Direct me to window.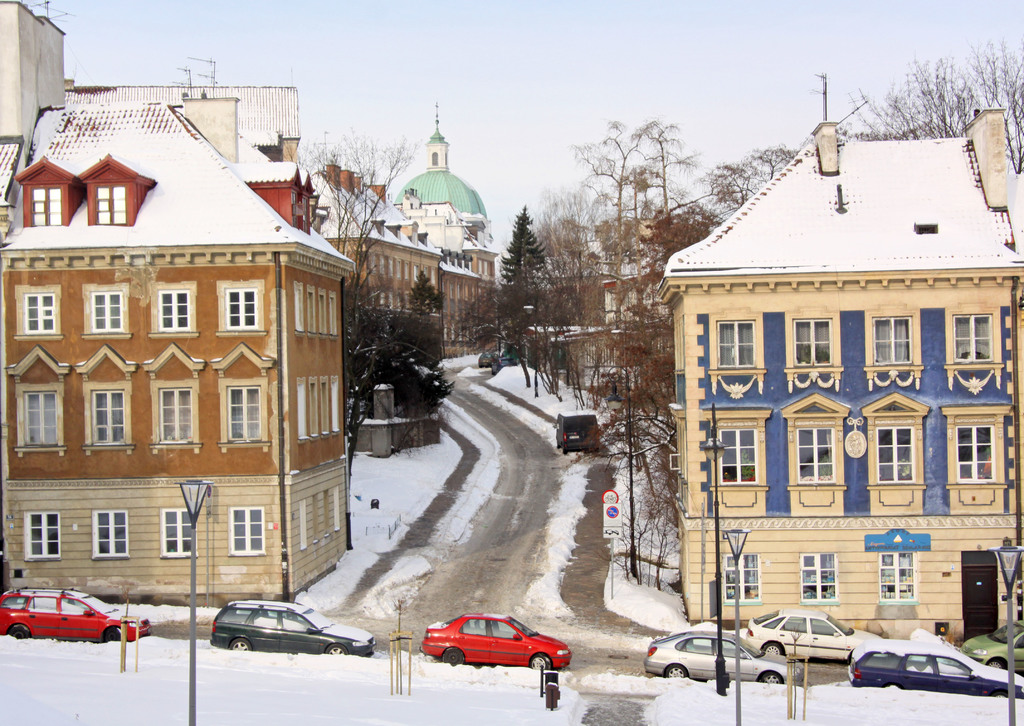
Direction: bbox=(803, 551, 840, 604).
